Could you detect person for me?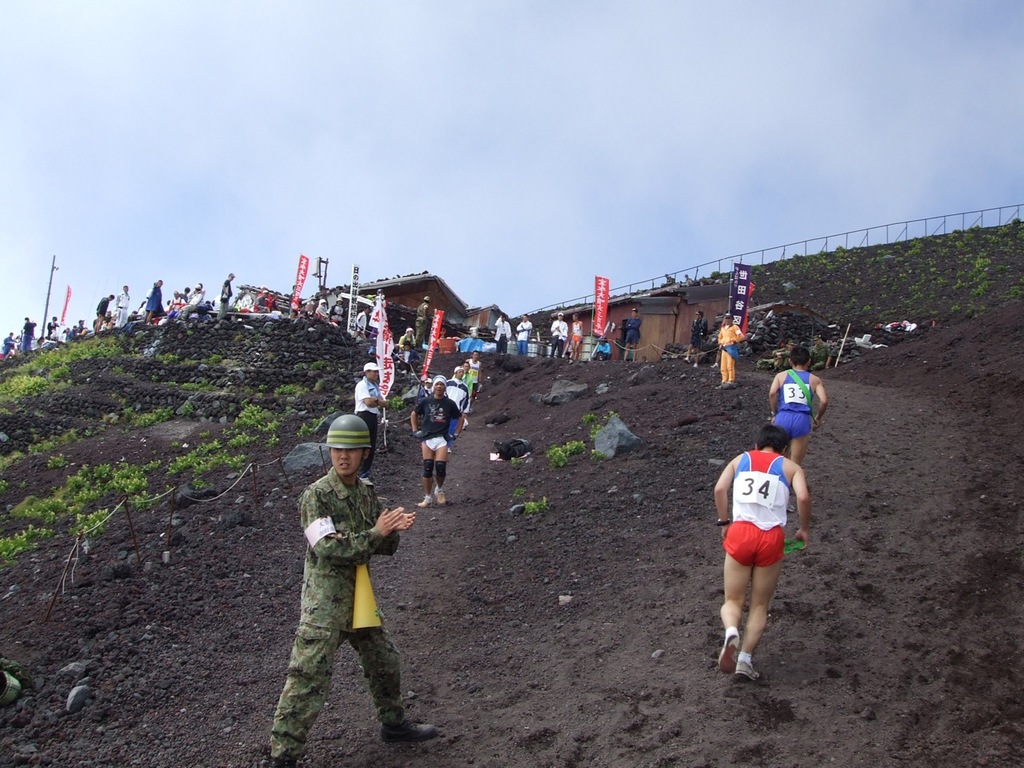
Detection result: [682, 311, 706, 366].
